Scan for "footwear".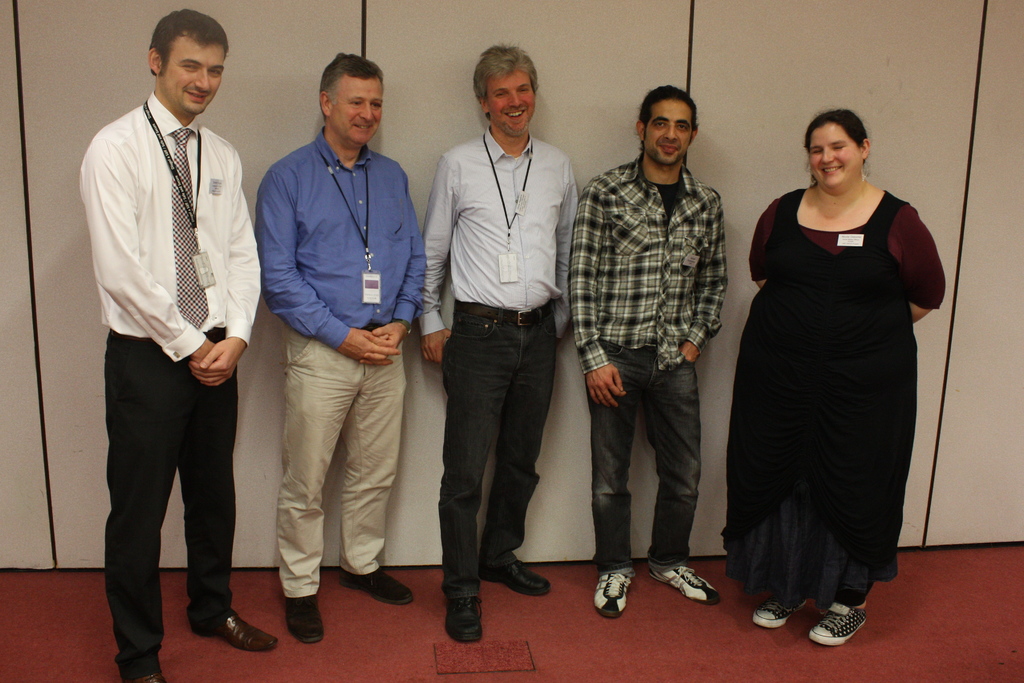
Scan result: [x1=595, y1=570, x2=632, y2=618].
